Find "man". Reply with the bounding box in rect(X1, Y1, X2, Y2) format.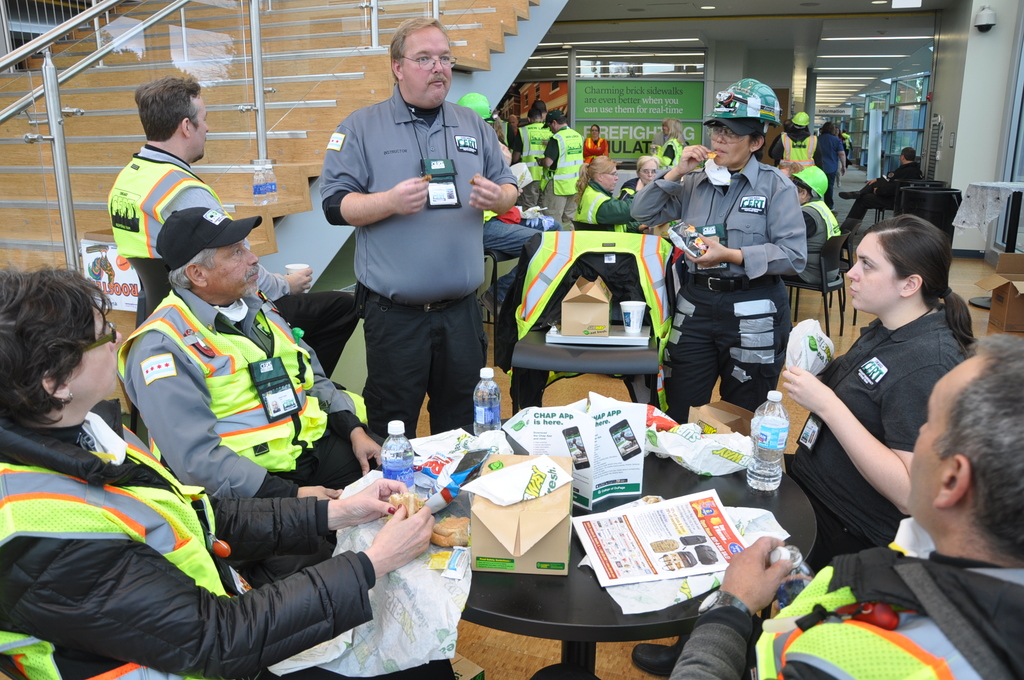
rect(106, 74, 309, 320).
